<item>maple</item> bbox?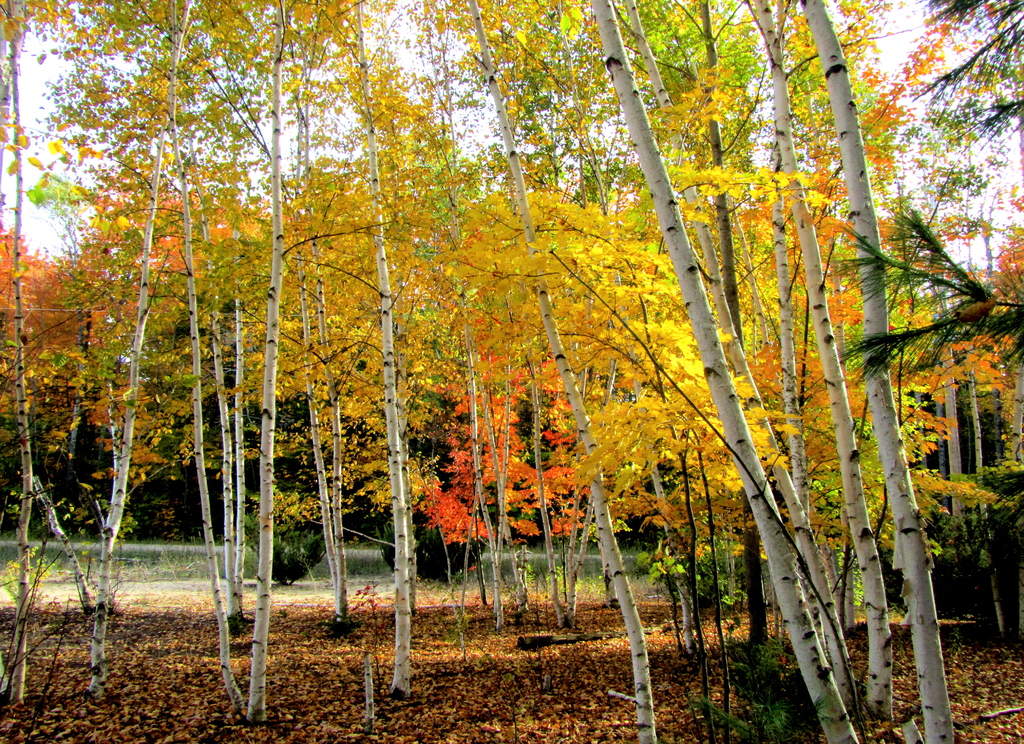
[x1=466, y1=1, x2=662, y2=741]
